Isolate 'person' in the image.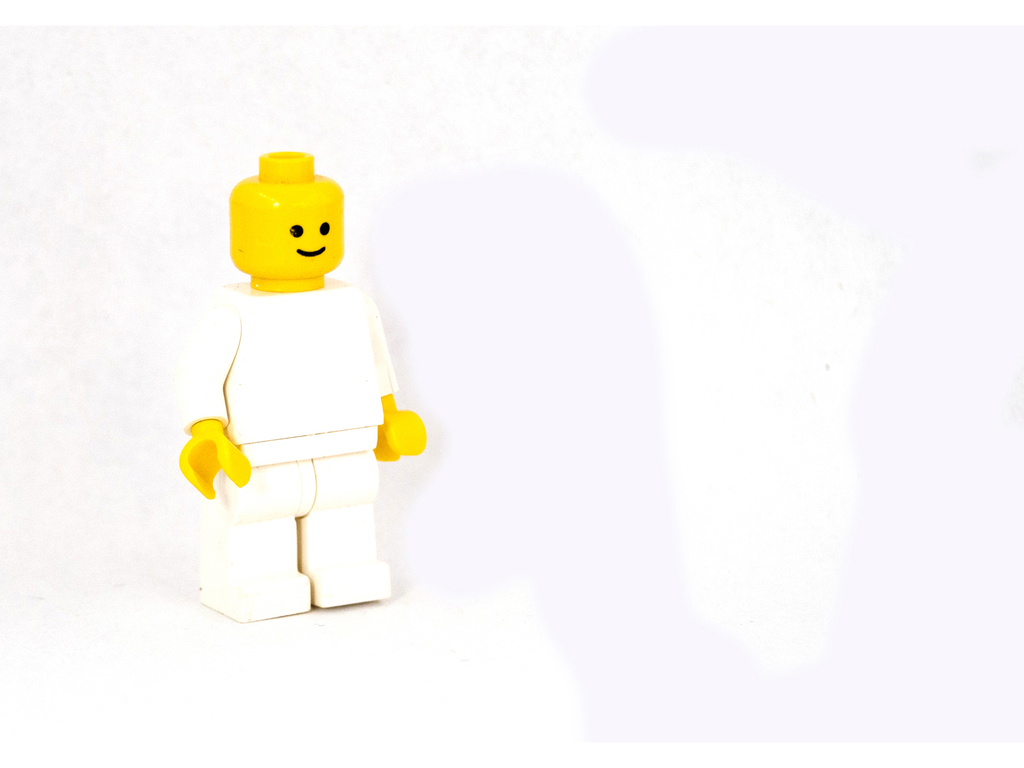
Isolated region: rect(182, 137, 395, 593).
